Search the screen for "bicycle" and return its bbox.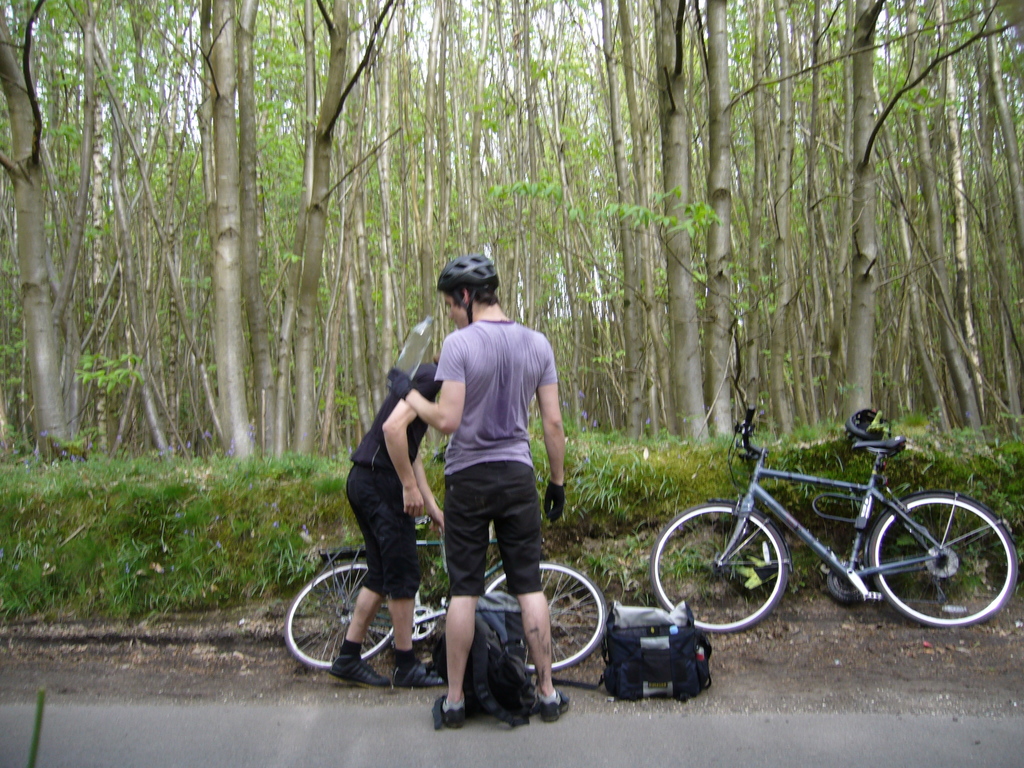
Found: detection(694, 420, 993, 641).
